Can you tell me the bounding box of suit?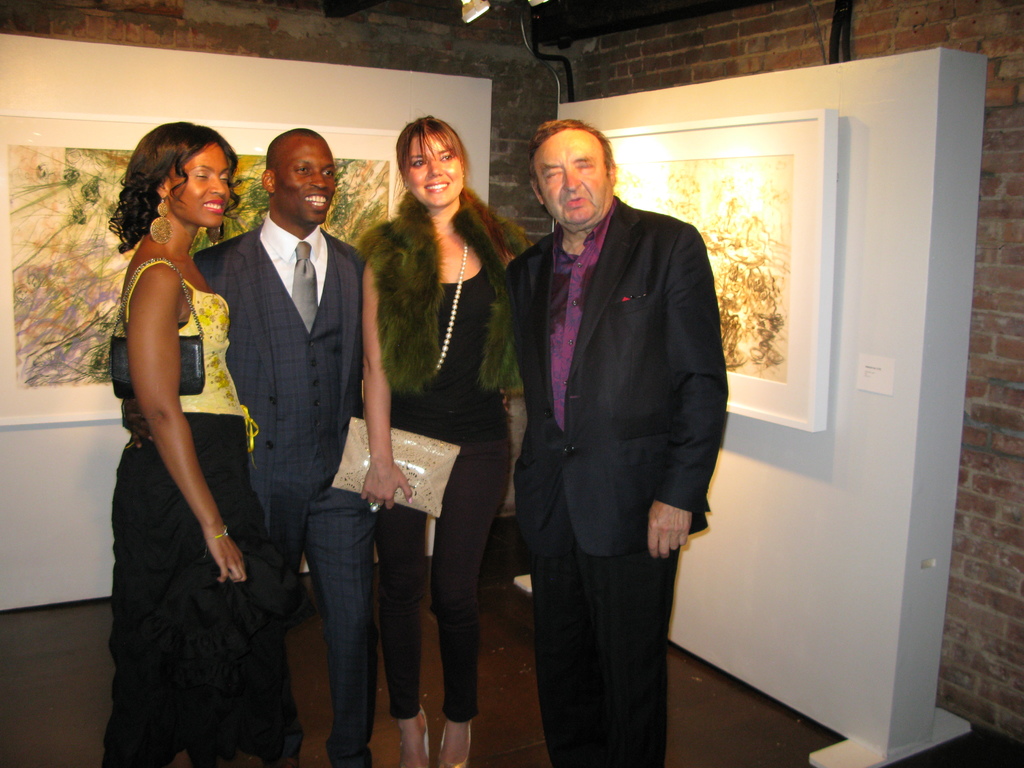
locate(196, 212, 378, 767).
